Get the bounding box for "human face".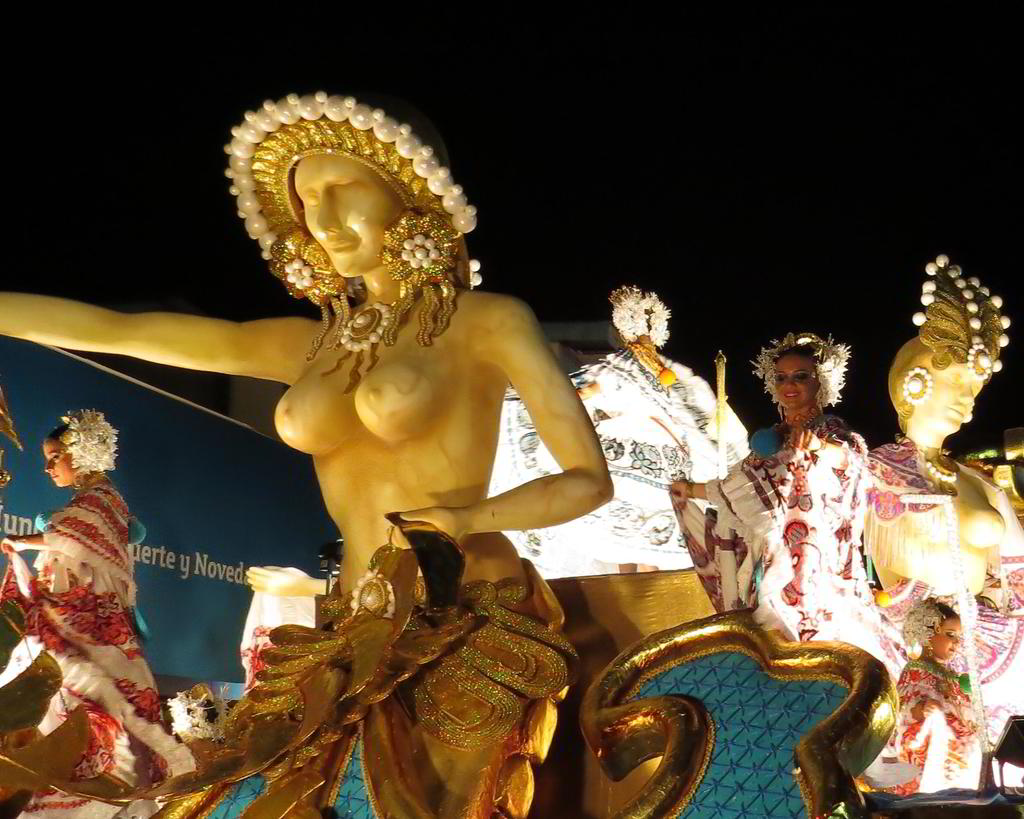
x1=765, y1=346, x2=819, y2=434.
